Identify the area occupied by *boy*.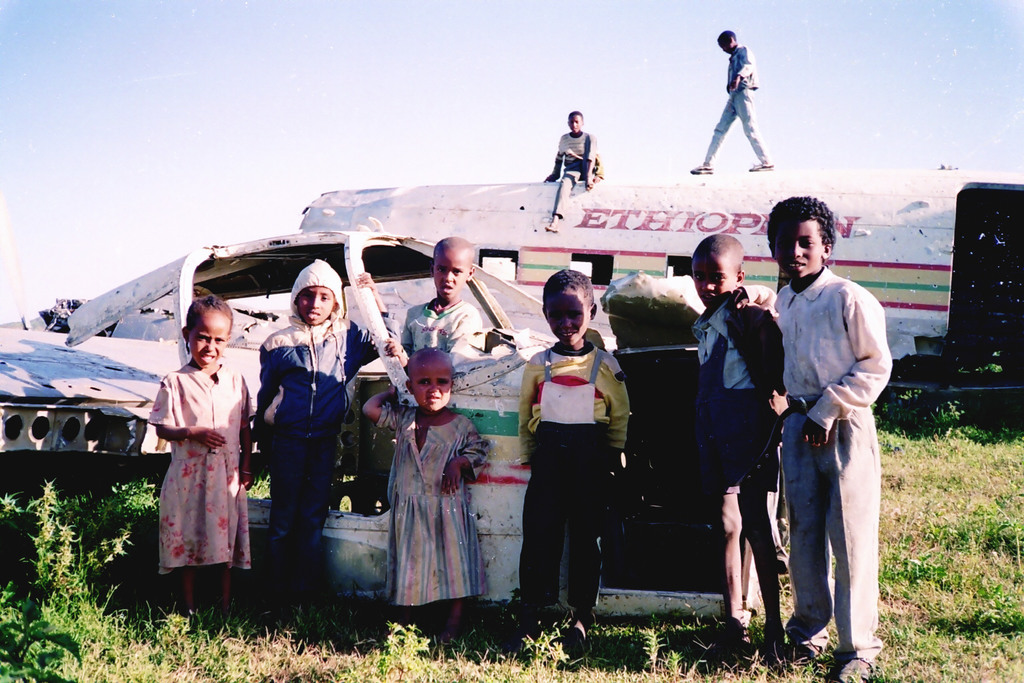
Area: {"left": 399, "top": 236, "right": 484, "bottom": 366}.
